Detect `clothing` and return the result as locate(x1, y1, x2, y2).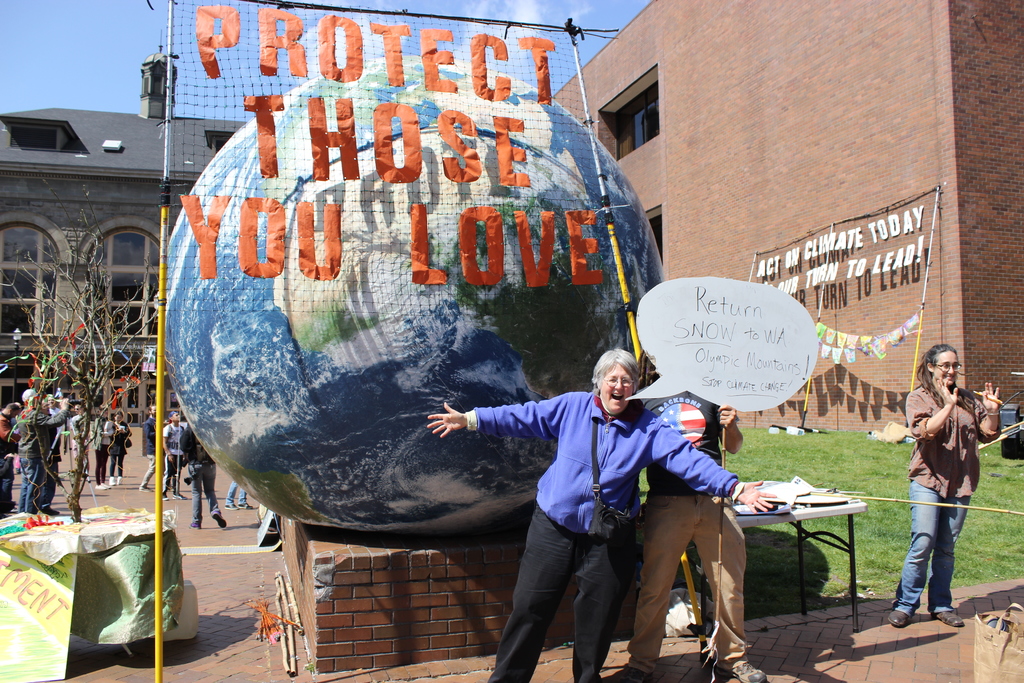
locate(137, 418, 175, 497).
